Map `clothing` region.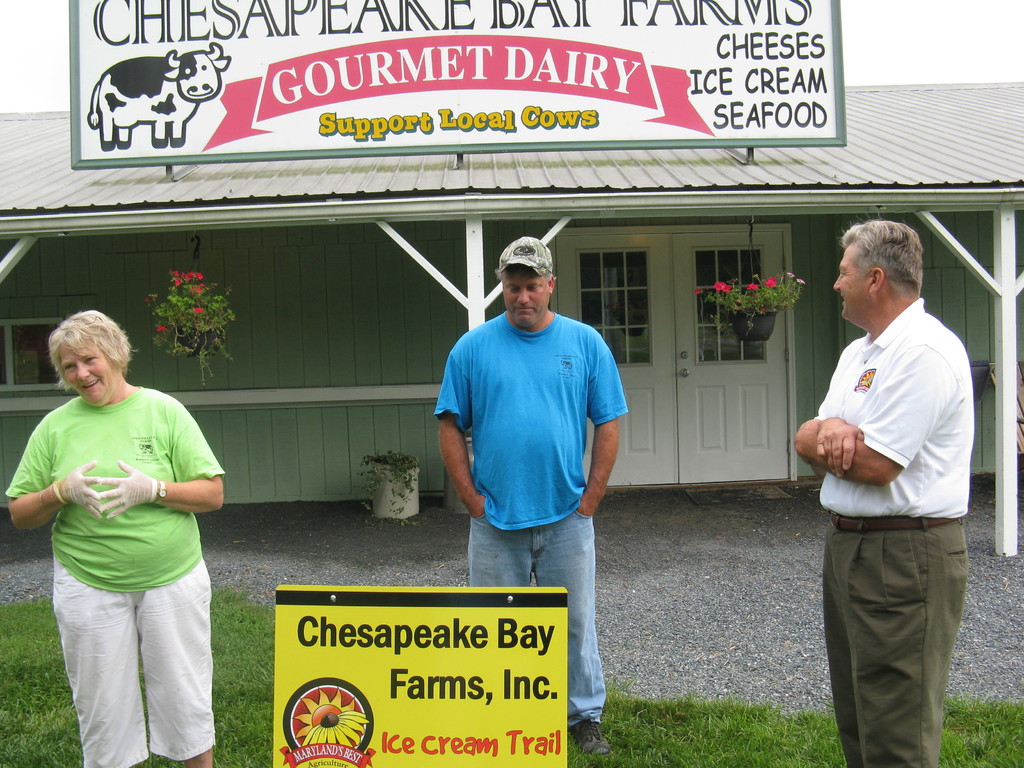
Mapped to 816 296 971 767.
